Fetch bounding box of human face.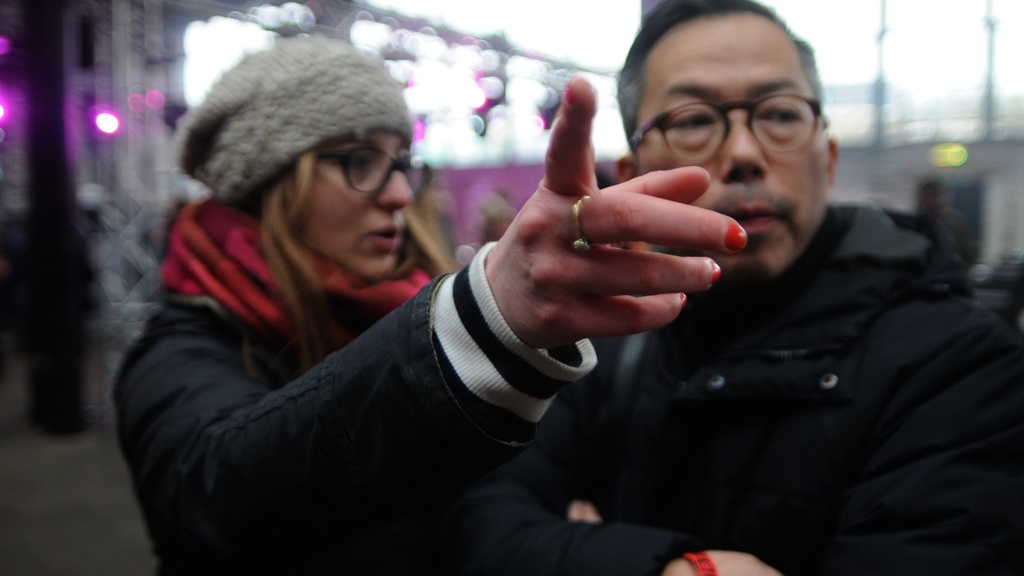
Bbox: locate(291, 126, 413, 282).
